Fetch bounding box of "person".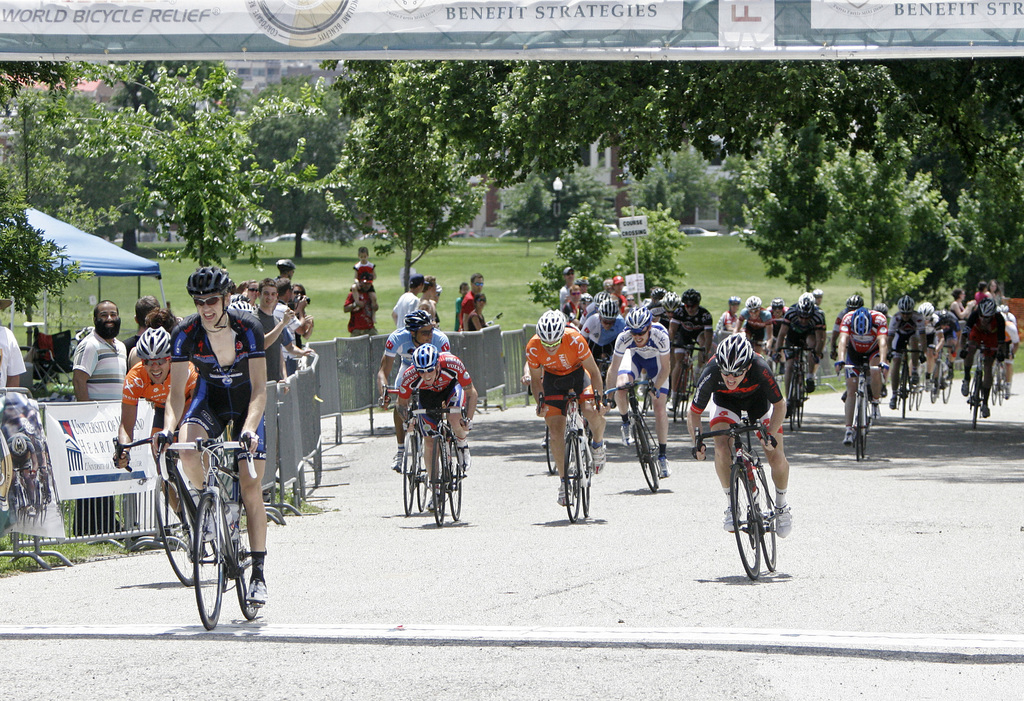
Bbox: BBox(829, 310, 891, 448).
